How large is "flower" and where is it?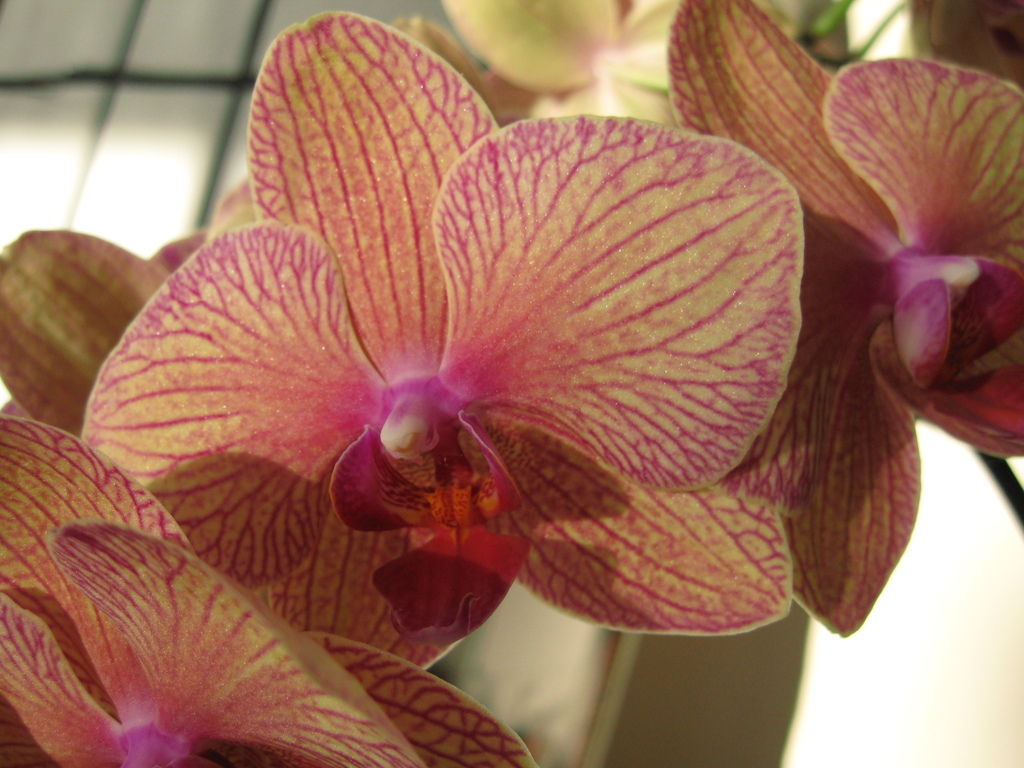
Bounding box: crop(78, 6, 809, 666).
